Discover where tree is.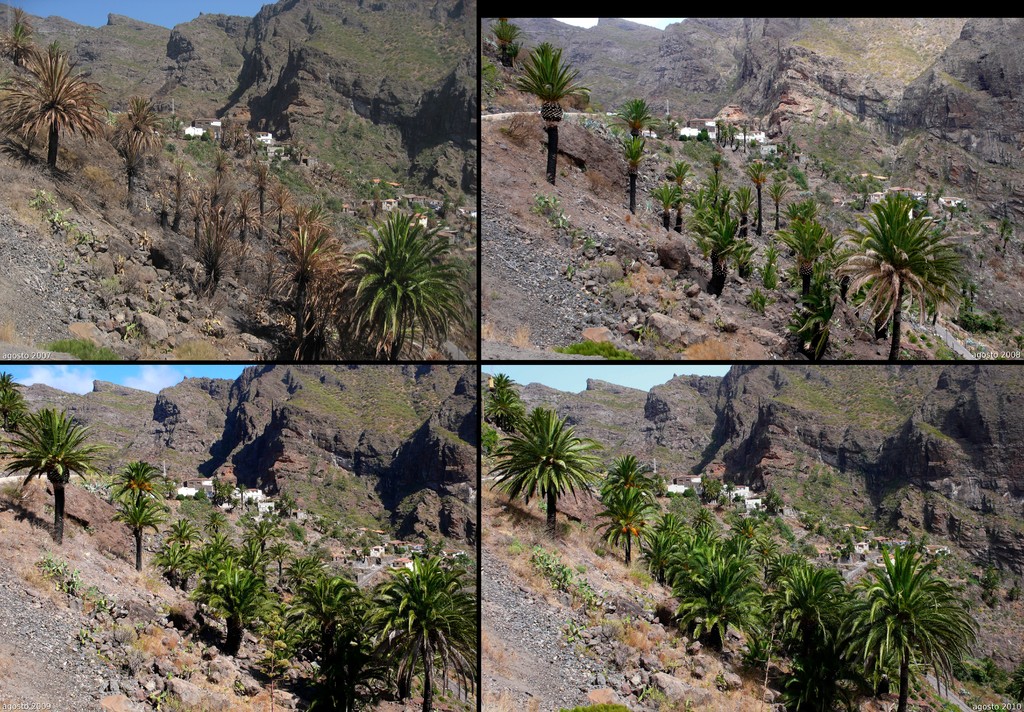
Discovered at crop(195, 190, 243, 314).
